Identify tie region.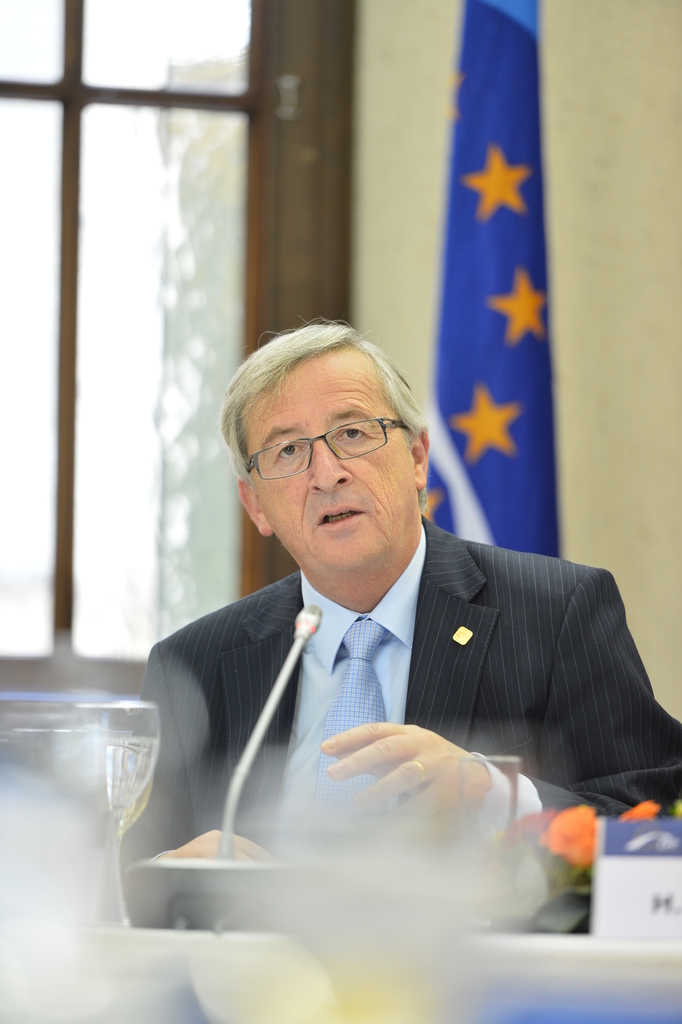
Region: select_region(310, 616, 392, 810).
